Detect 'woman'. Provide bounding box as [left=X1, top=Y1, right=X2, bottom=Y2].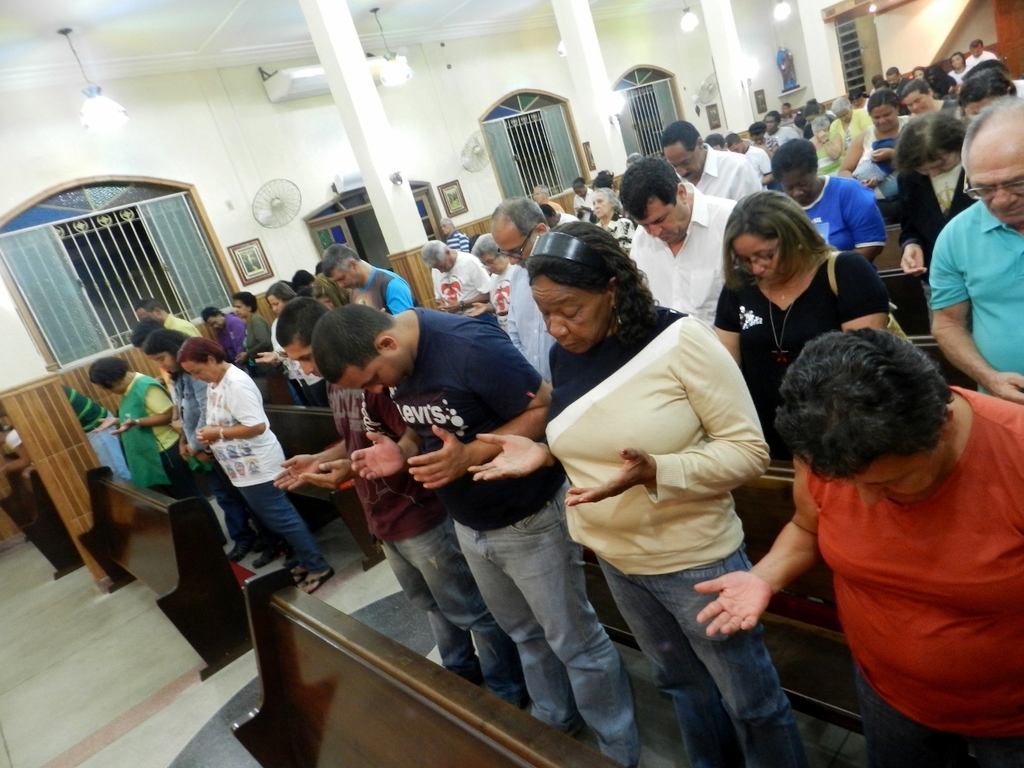
[left=818, top=89, right=869, bottom=172].
